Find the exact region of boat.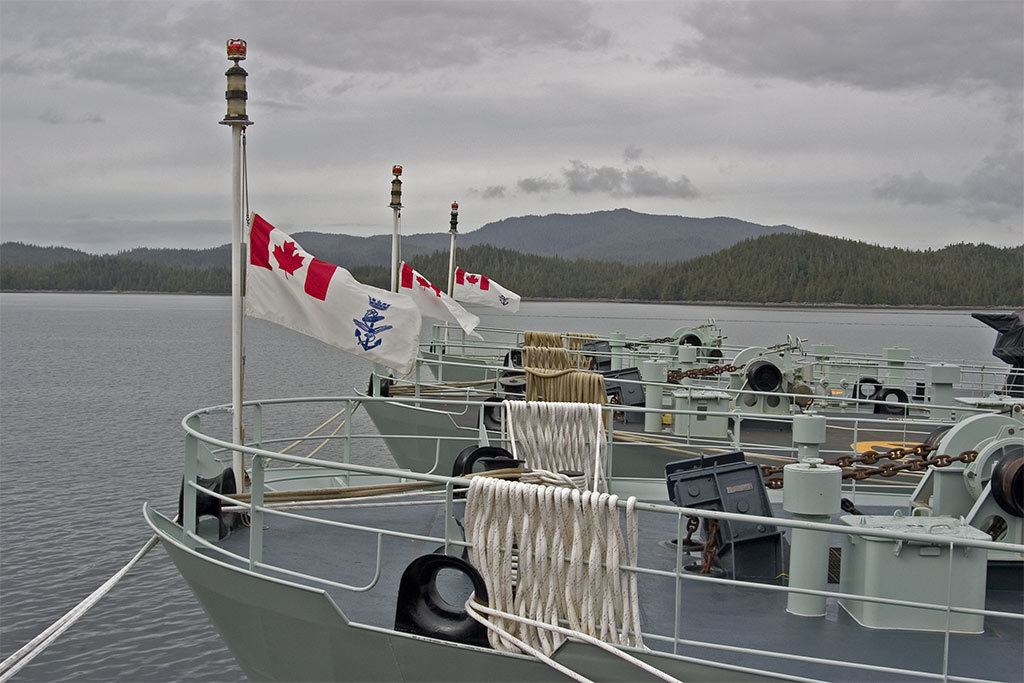
Exact region: detection(144, 37, 1023, 682).
